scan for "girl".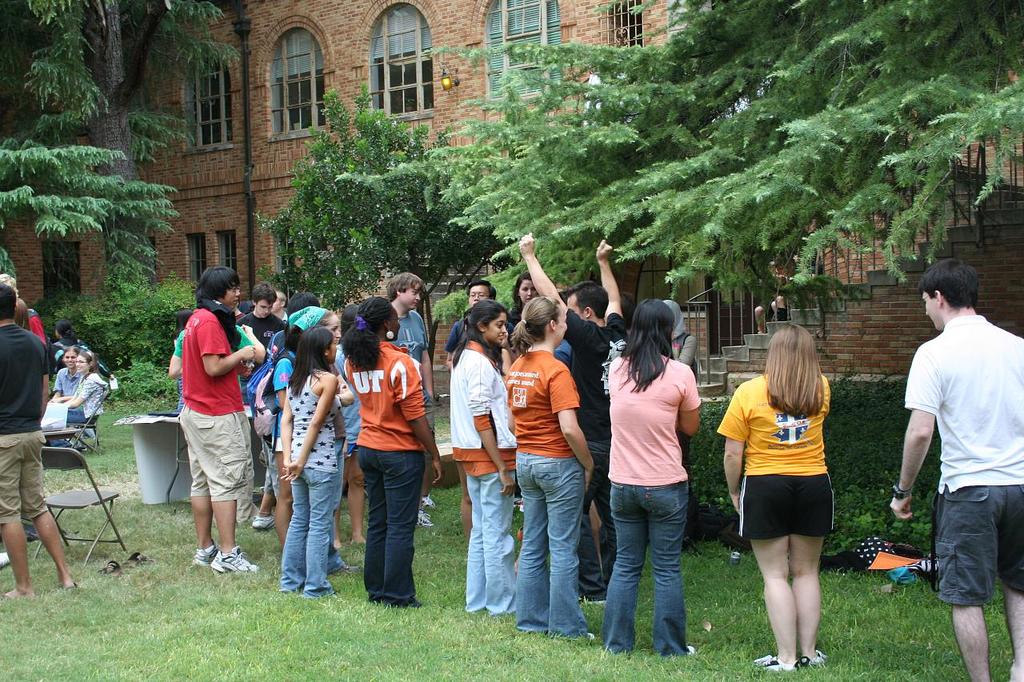
Scan result: region(719, 325, 843, 675).
